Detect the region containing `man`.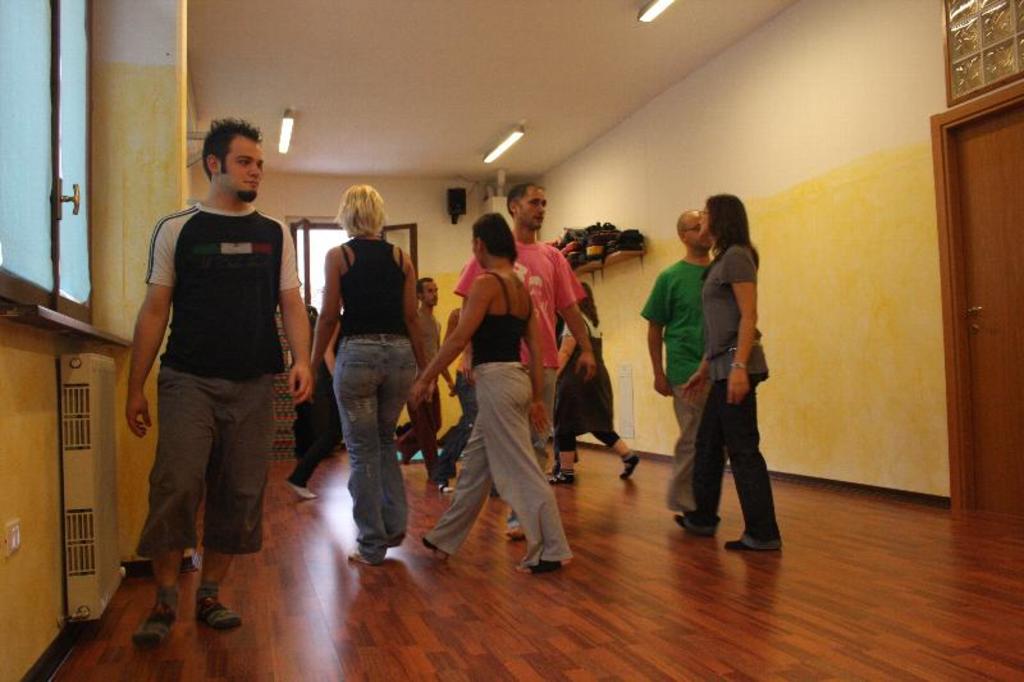
x1=397 y1=275 x2=445 y2=491.
